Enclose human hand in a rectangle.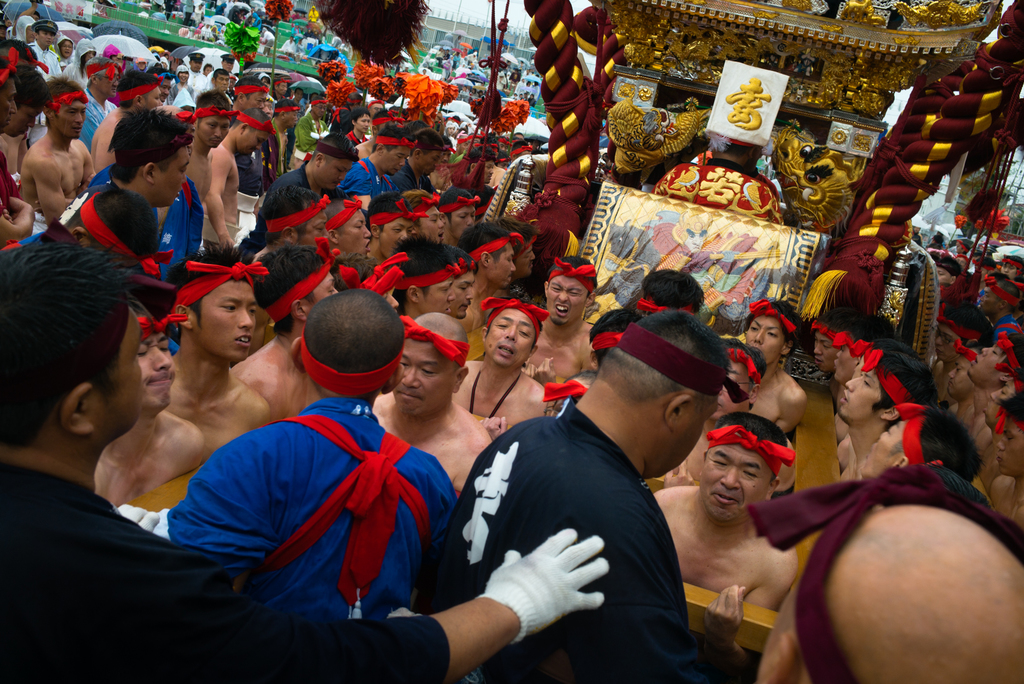
<box>480,414,508,441</box>.
